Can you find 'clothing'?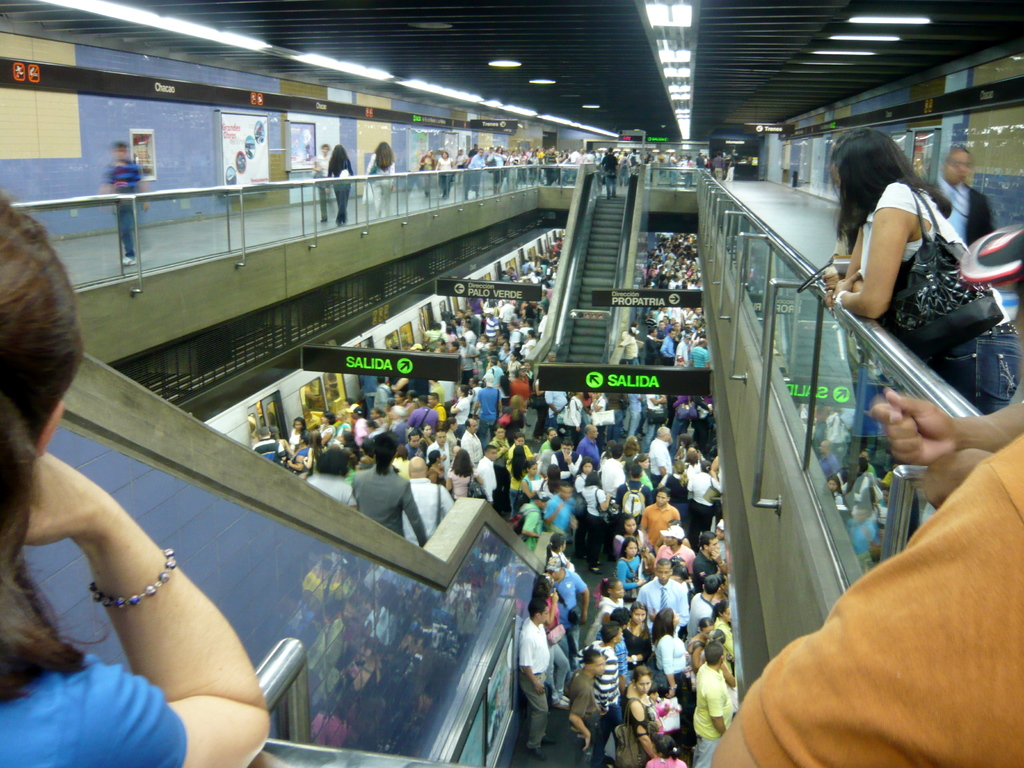
Yes, bounding box: [546,391,567,427].
